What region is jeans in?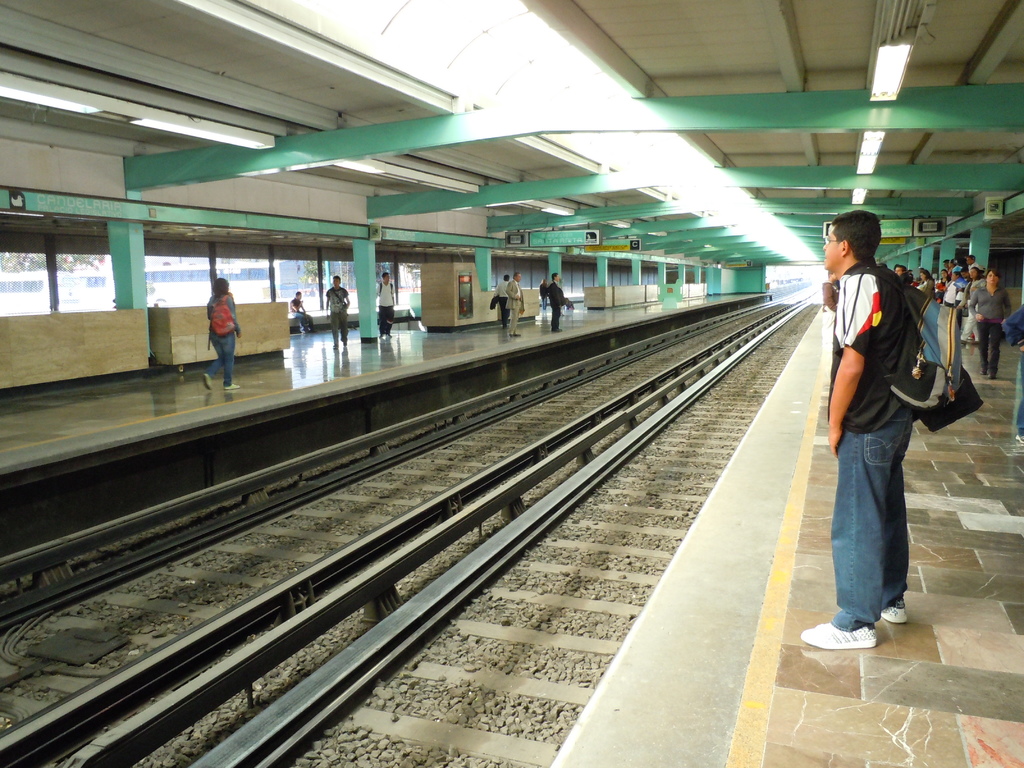
bbox(1014, 349, 1023, 435).
